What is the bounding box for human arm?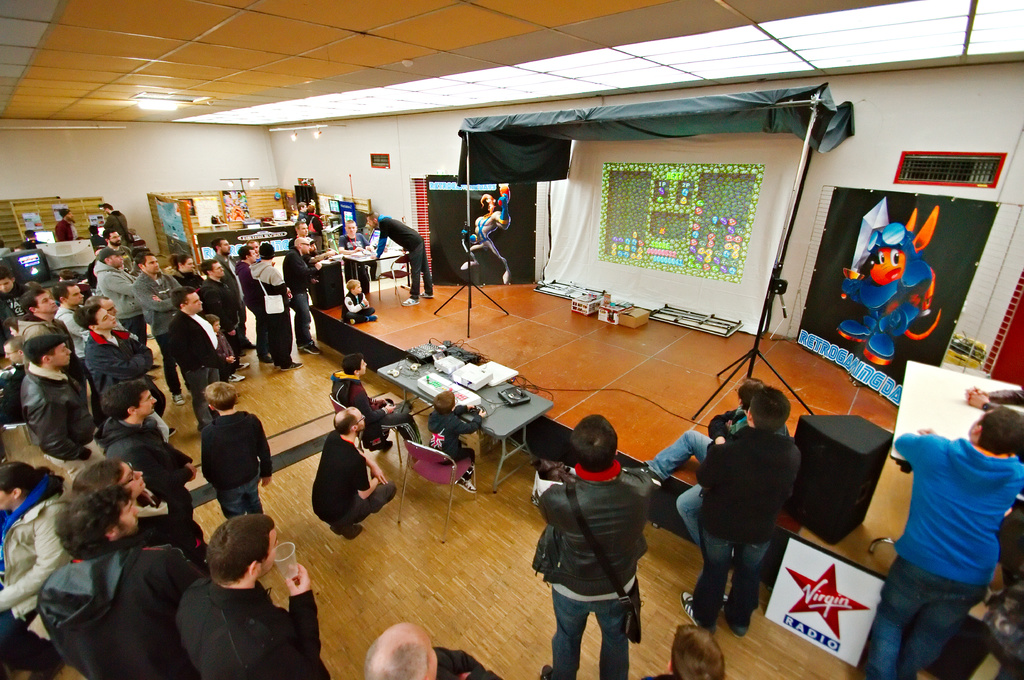
box(27, 396, 81, 457).
